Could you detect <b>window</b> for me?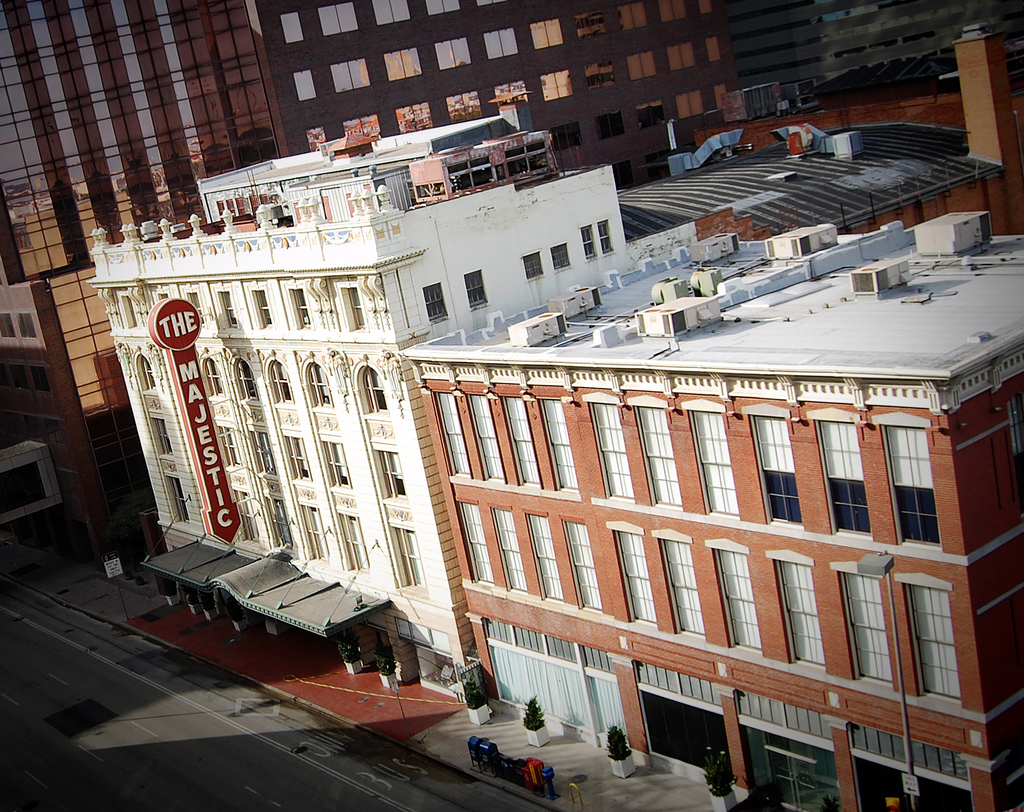
Detection result: {"left": 387, "top": 523, "right": 425, "bottom": 592}.
